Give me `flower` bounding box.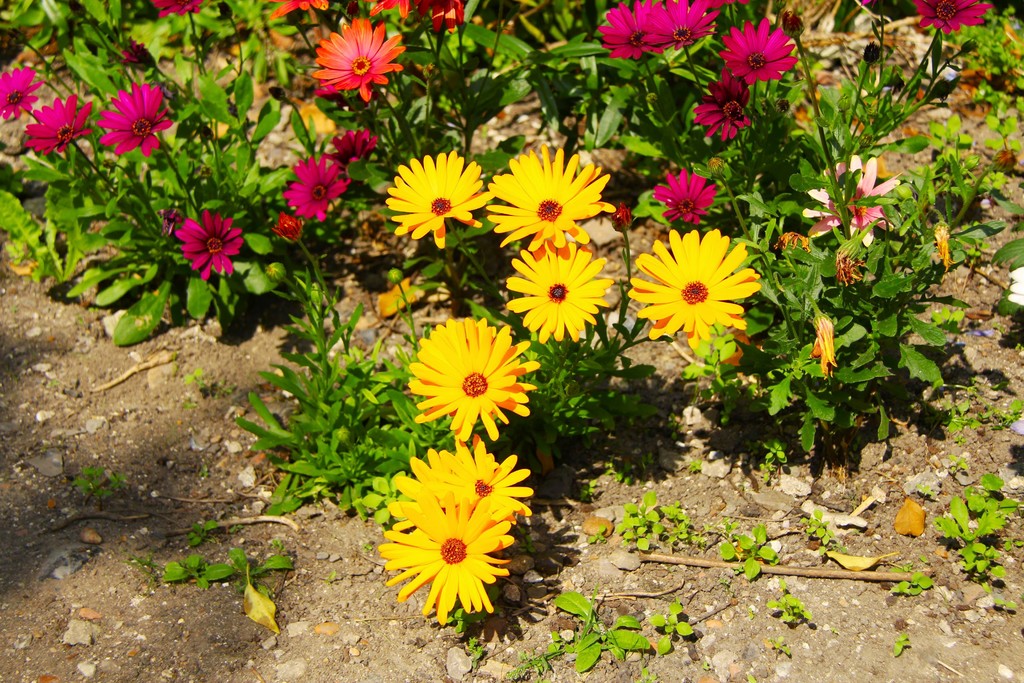
[left=593, top=0, right=661, bottom=52].
